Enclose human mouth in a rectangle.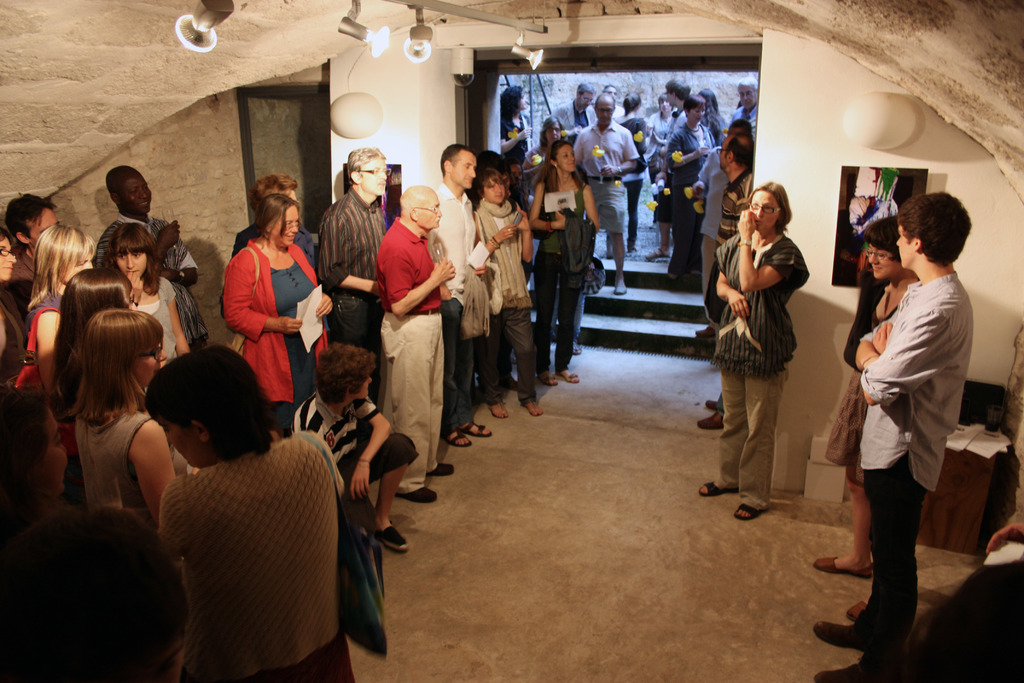
Rect(286, 236, 292, 238).
